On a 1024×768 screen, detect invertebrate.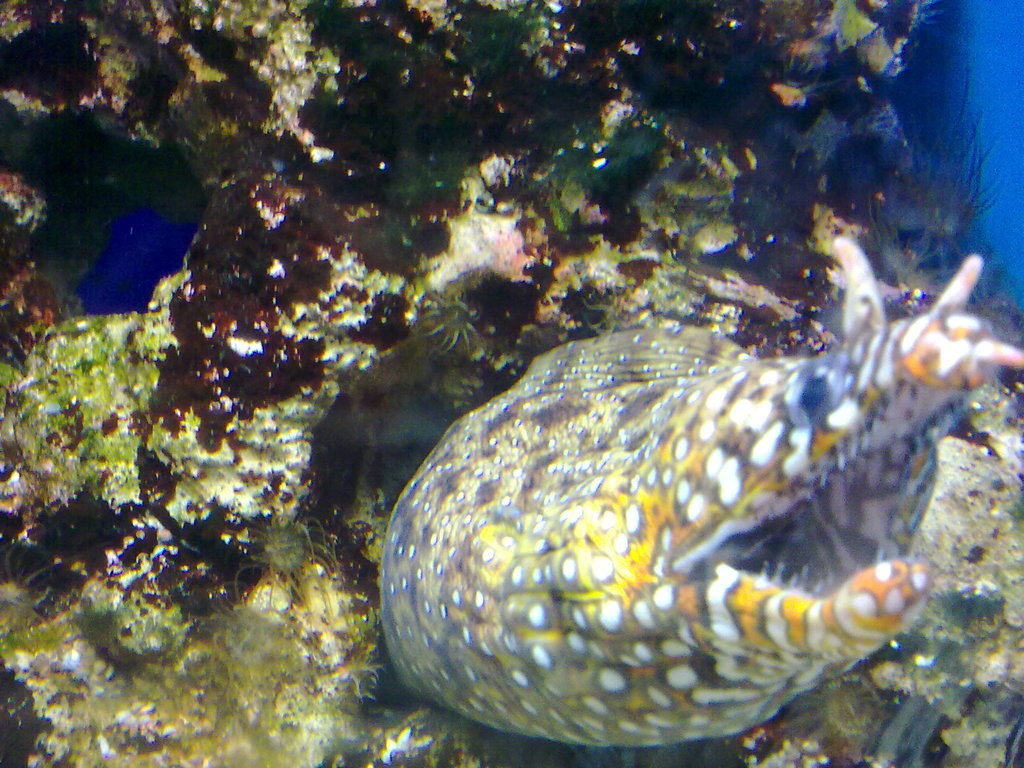
[x1=376, y1=230, x2=1023, y2=749].
